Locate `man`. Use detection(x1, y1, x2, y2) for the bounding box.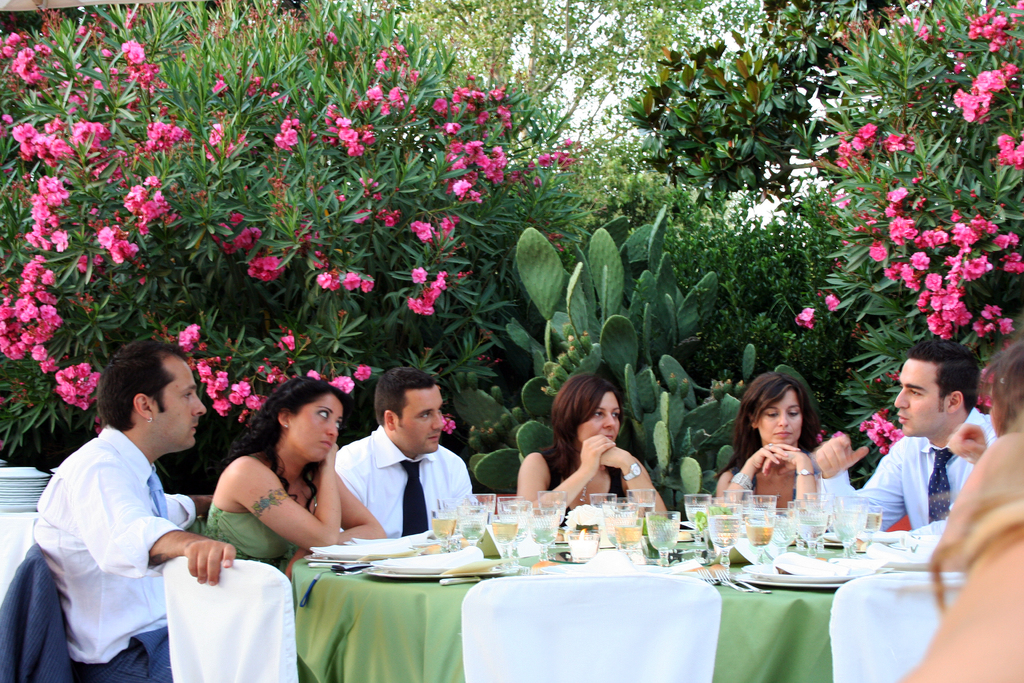
detection(803, 340, 993, 548).
